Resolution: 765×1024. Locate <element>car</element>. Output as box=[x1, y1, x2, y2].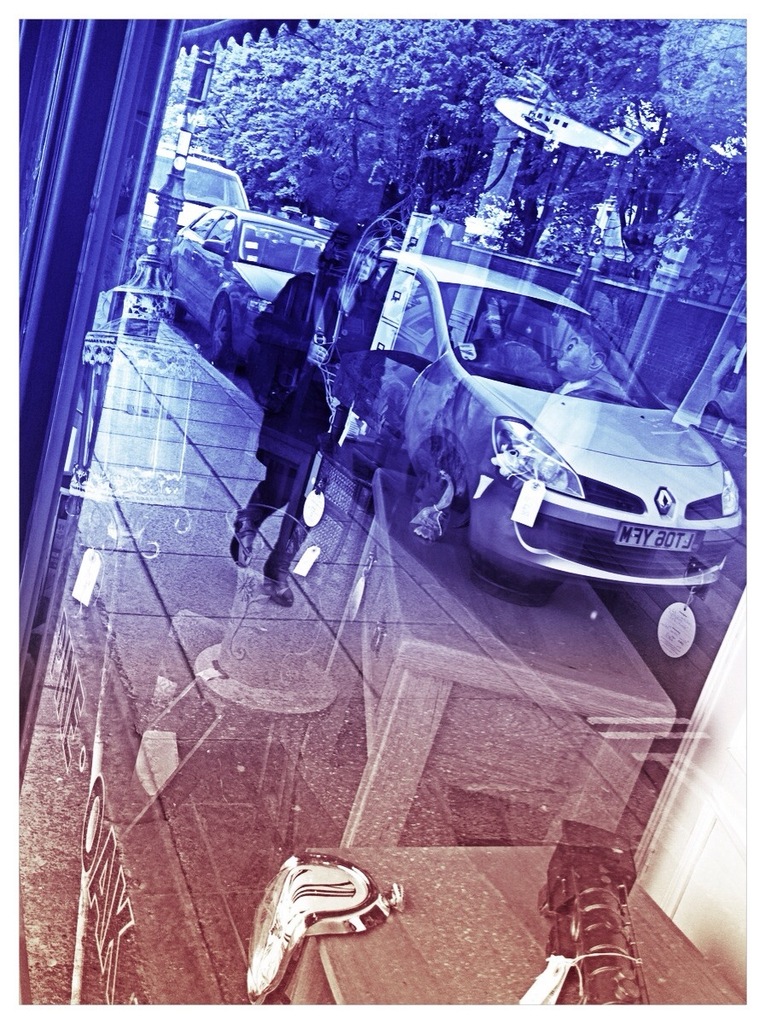
box=[165, 211, 356, 360].
